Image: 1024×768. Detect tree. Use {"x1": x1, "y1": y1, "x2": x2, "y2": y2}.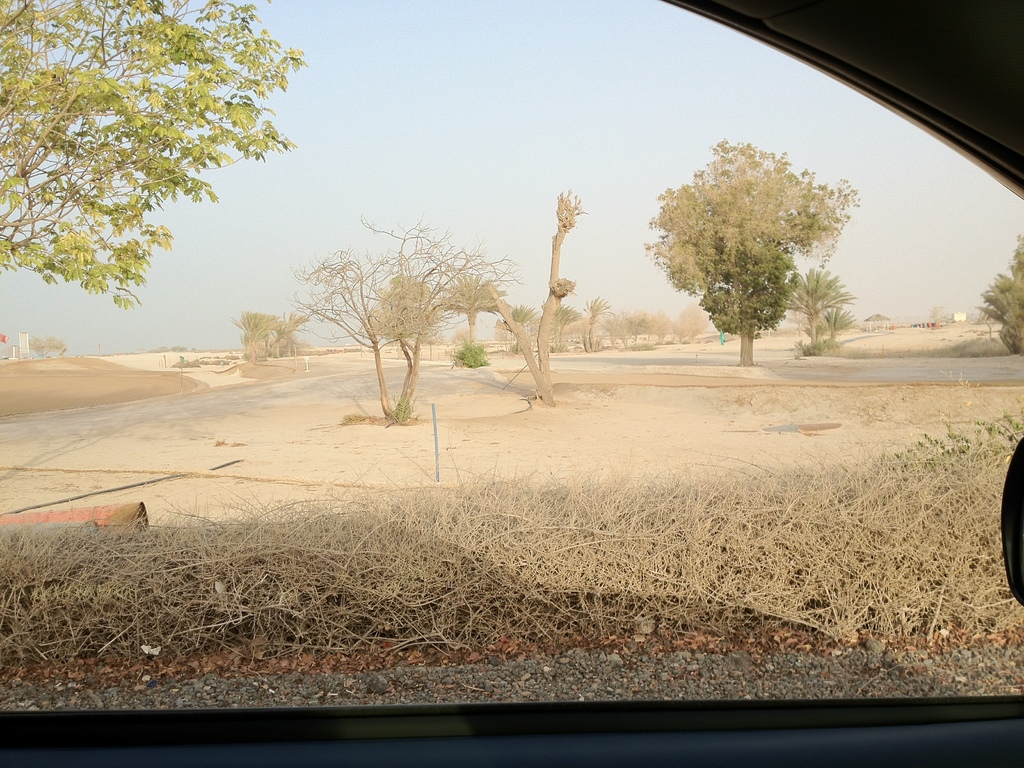
{"x1": 268, "y1": 311, "x2": 308, "y2": 356}.
